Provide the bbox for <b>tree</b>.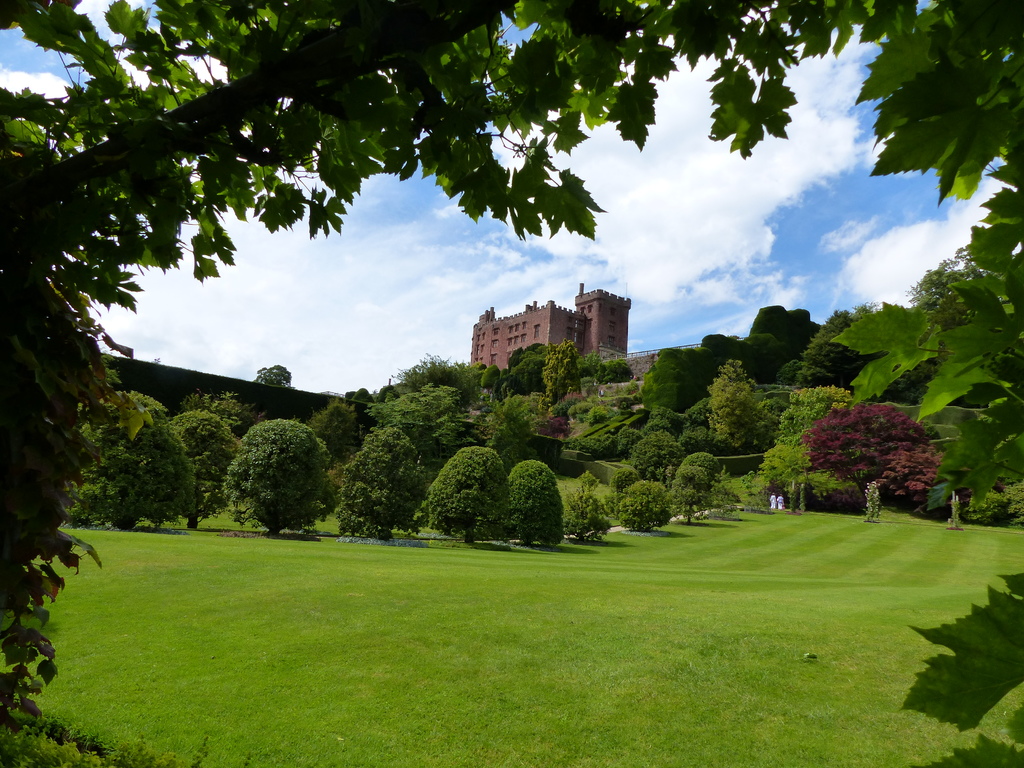
box=[0, 0, 940, 746].
